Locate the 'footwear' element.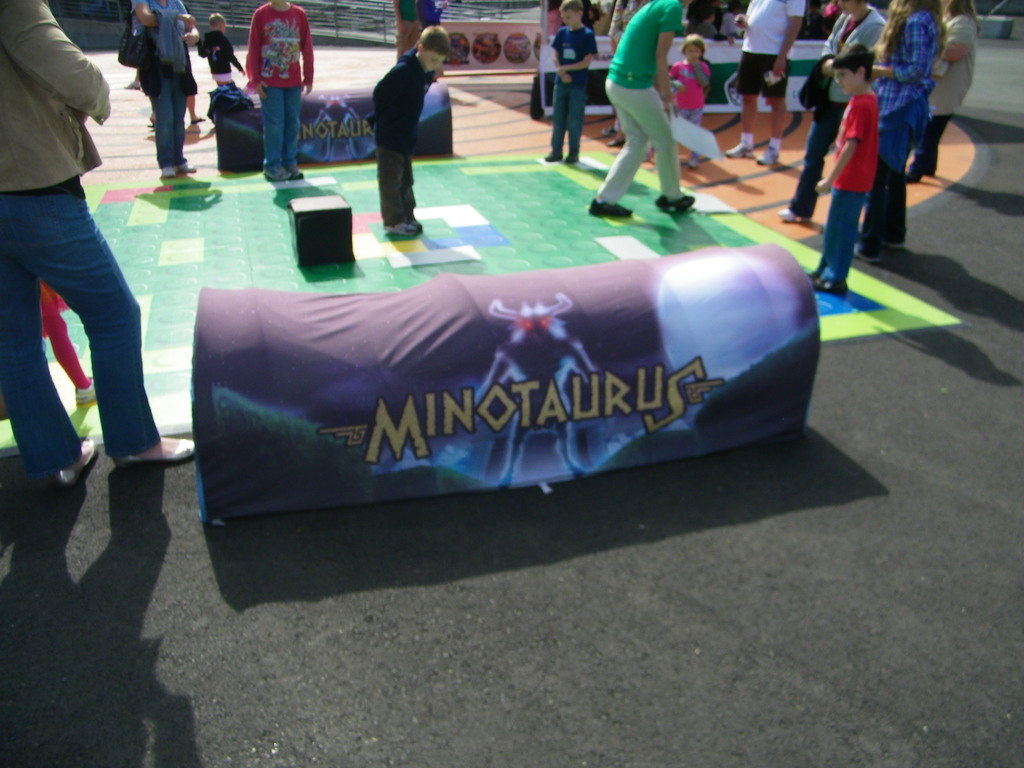
Element bbox: (x1=387, y1=217, x2=422, y2=234).
